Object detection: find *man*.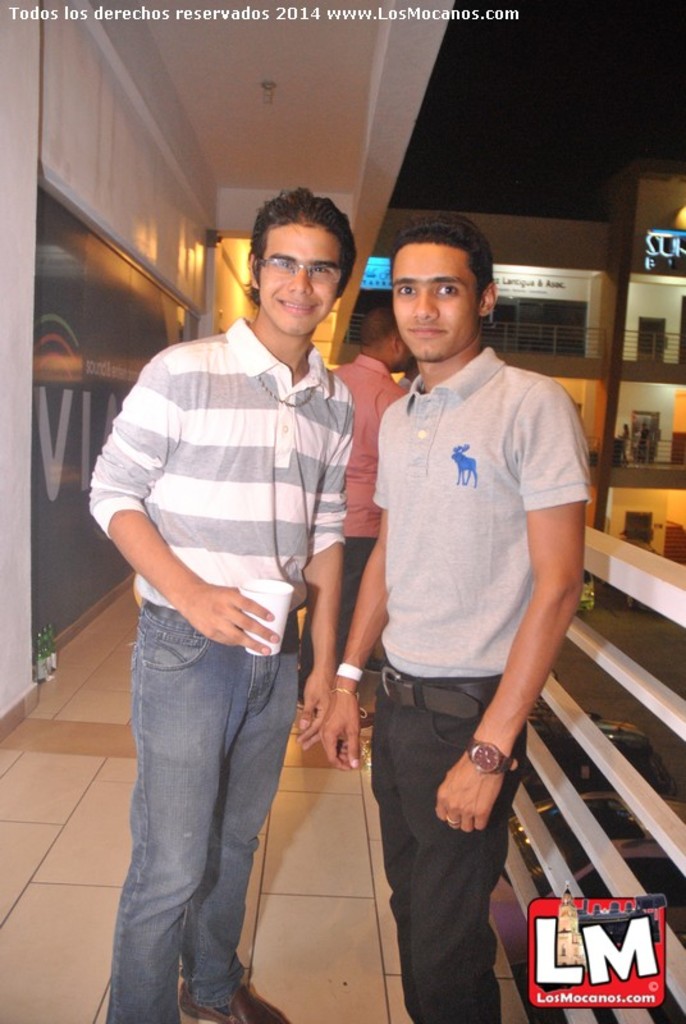
<box>83,184,356,1023</box>.
